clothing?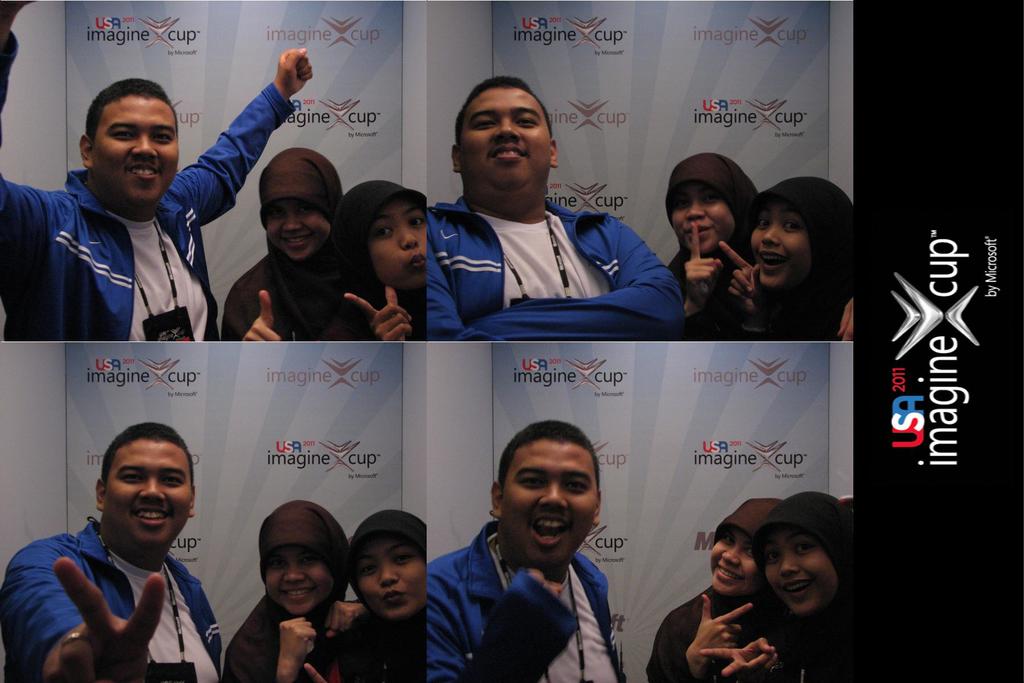
223, 150, 335, 336
